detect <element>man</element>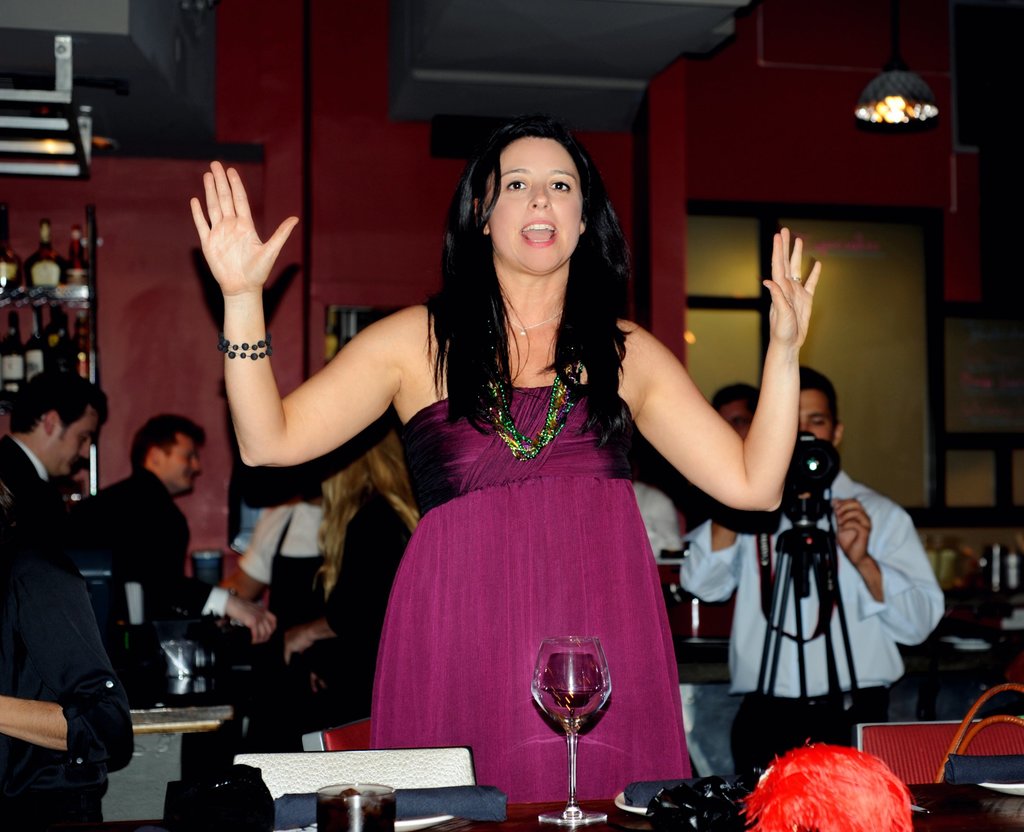
[left=86, top=413, right=276, bottom=642]
